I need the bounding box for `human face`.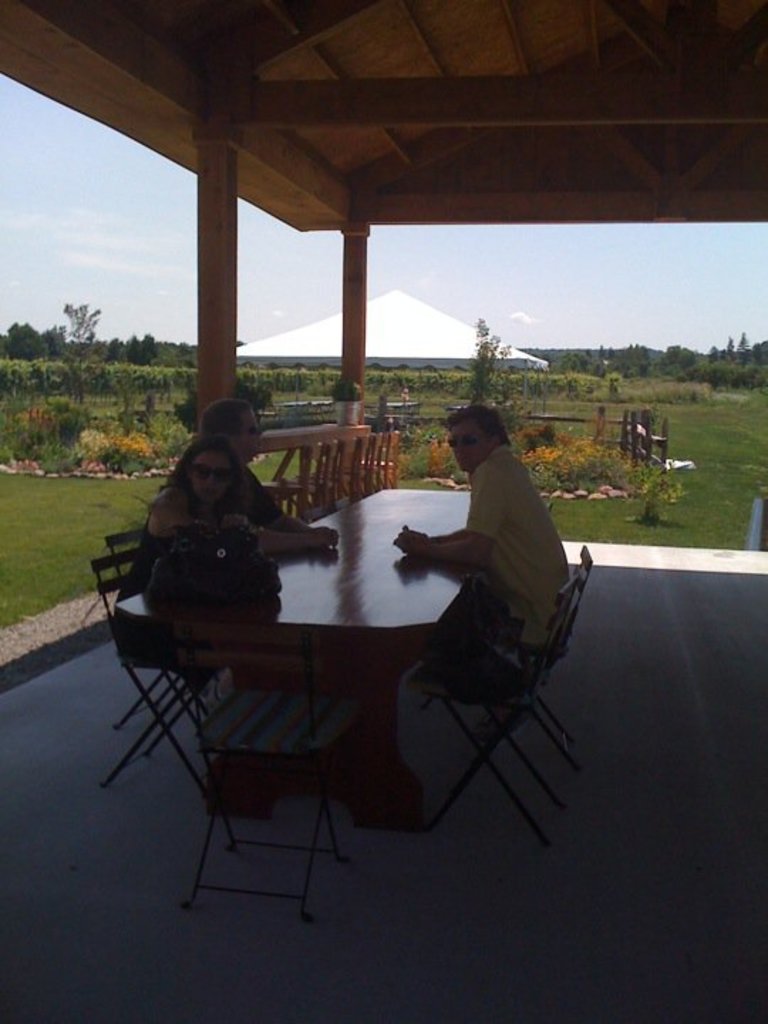
Here it is: (x1=232, y1=405, x2=260, y2=459).
